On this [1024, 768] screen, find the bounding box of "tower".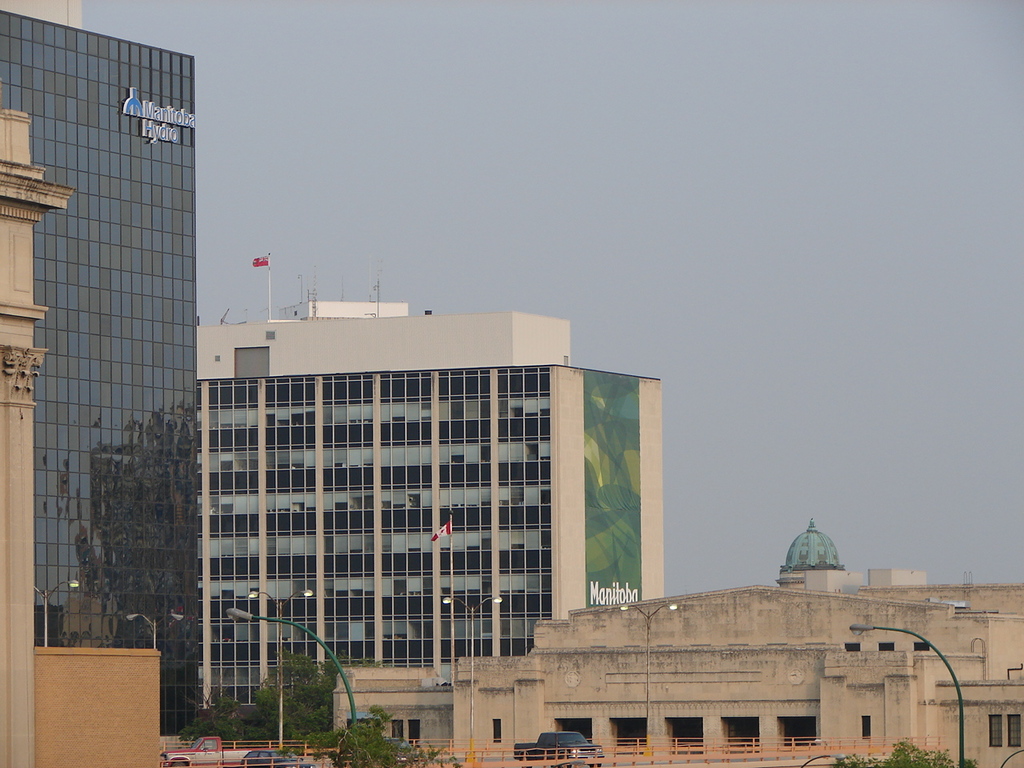
Bounding box: bbox=[0, 10, 198, 730].
